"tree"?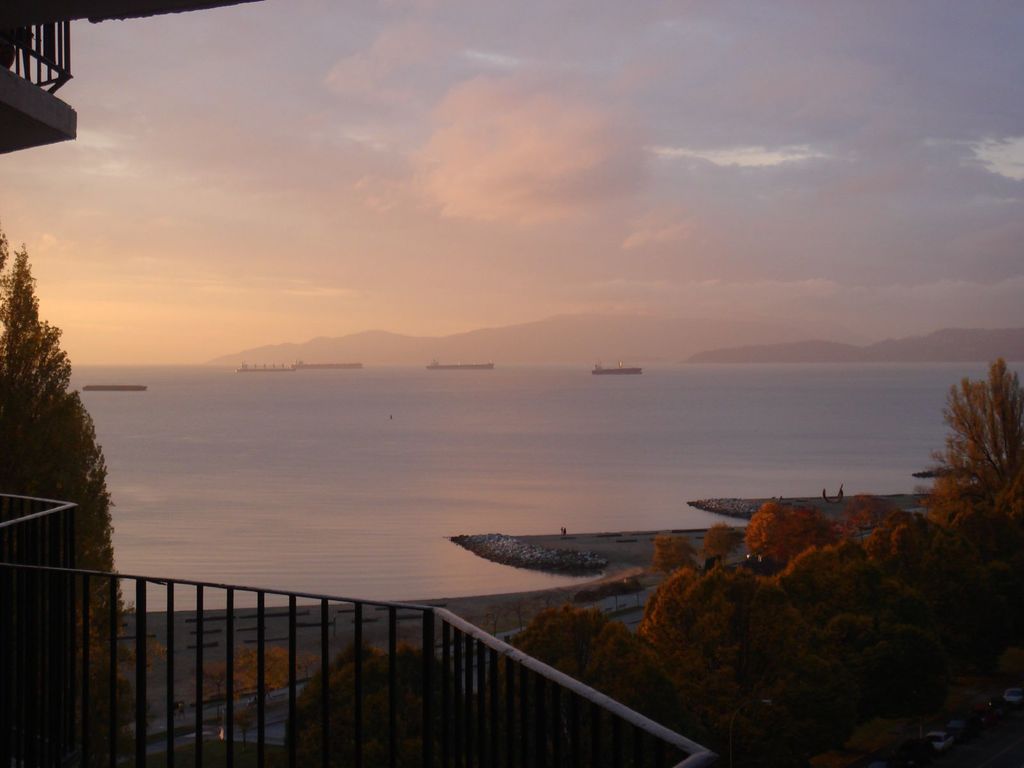
crop(191, 647, 319, 742)
